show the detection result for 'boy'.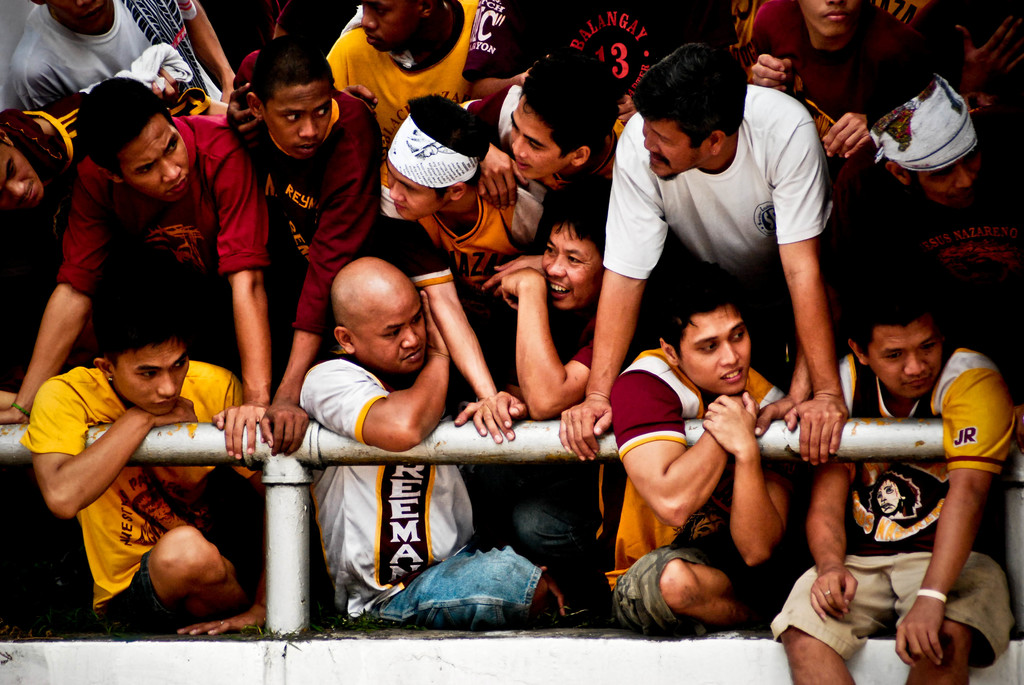
595, 258, 805, 643.
